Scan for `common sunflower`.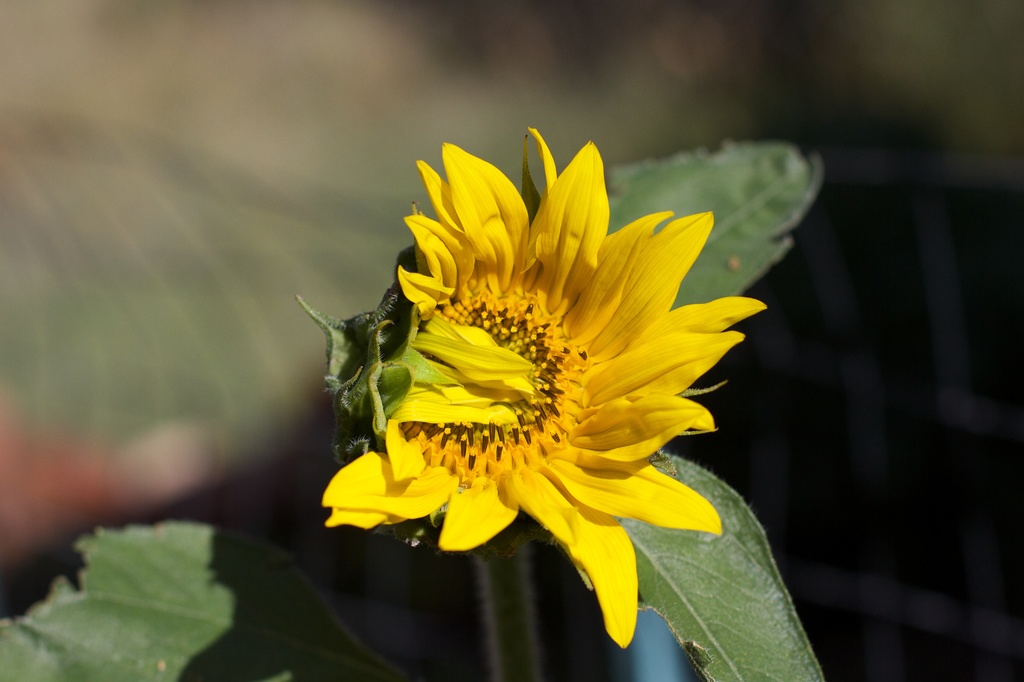
Scan result: bbox=[321, 125, 769, 648].
